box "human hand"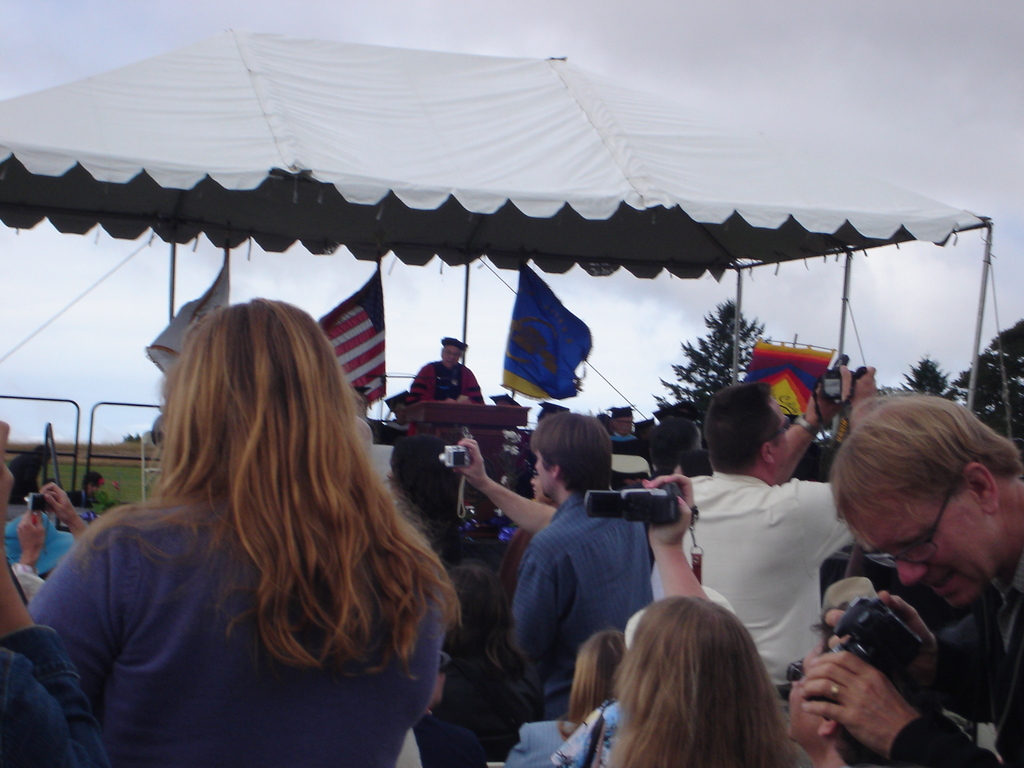
locate(797, 651, 923, 755)
